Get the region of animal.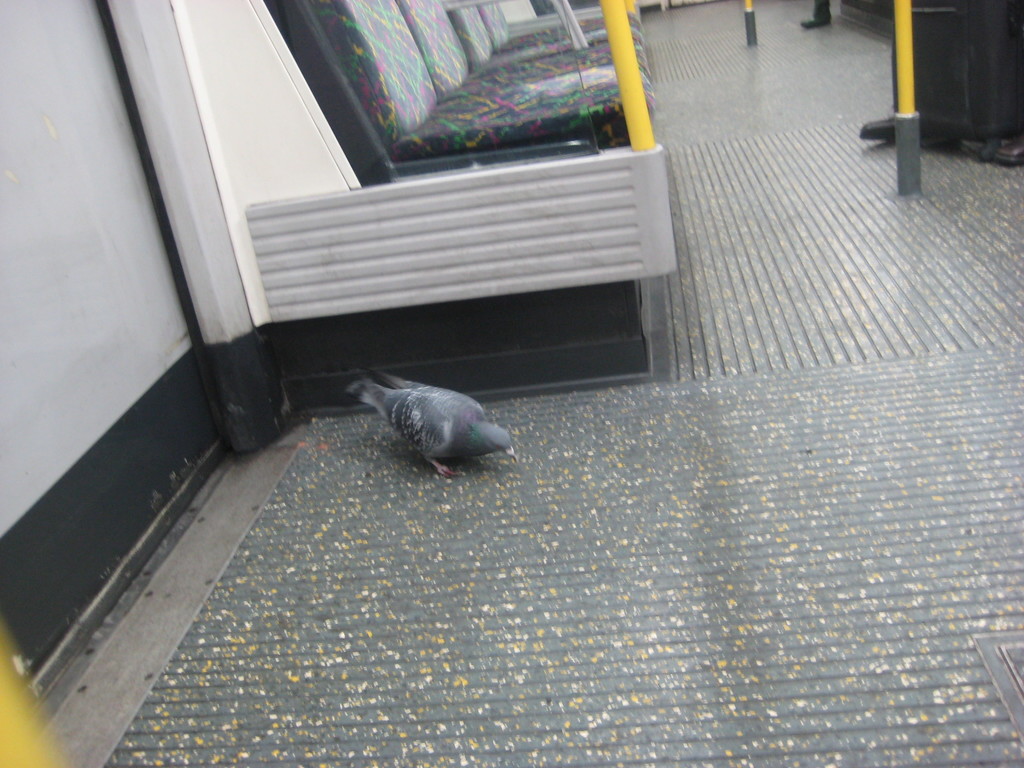
crop(337, 365, 517, 483).
